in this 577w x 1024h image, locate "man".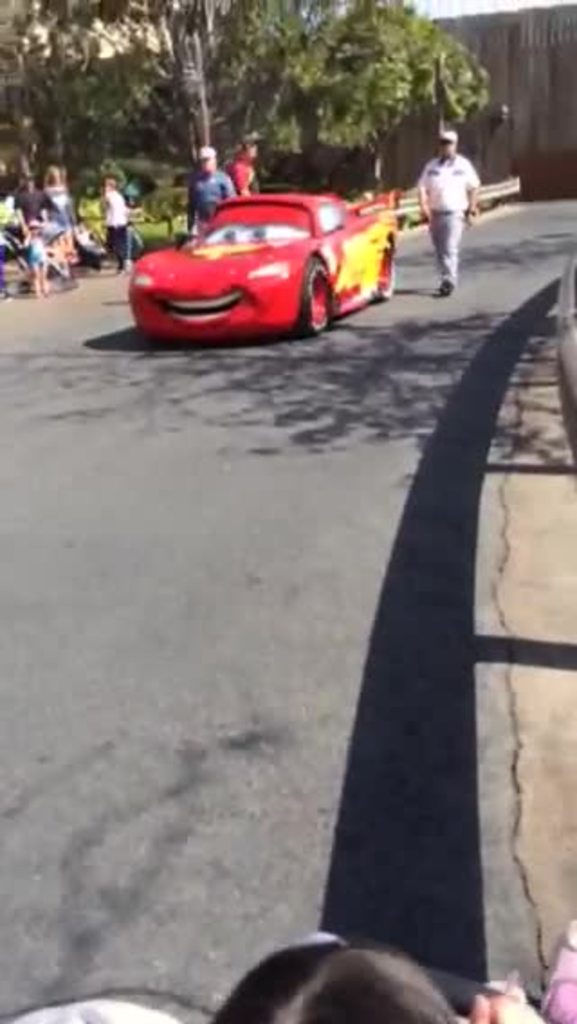
Bounding box: bbox=(184, 146, 245, 225).
